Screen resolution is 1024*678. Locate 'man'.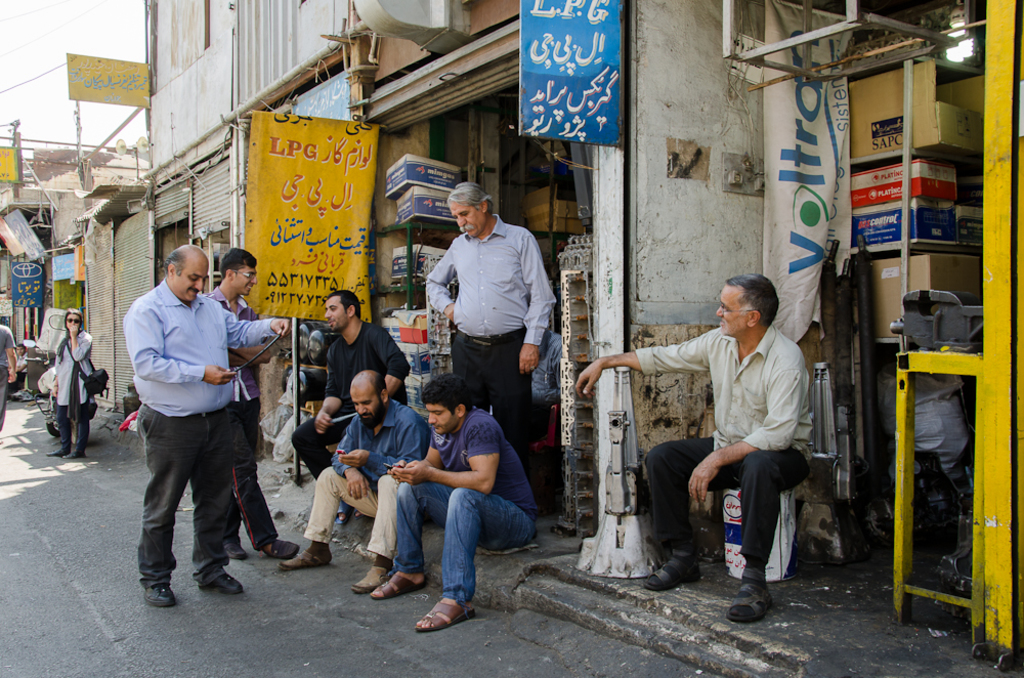
283 367 436 582.
